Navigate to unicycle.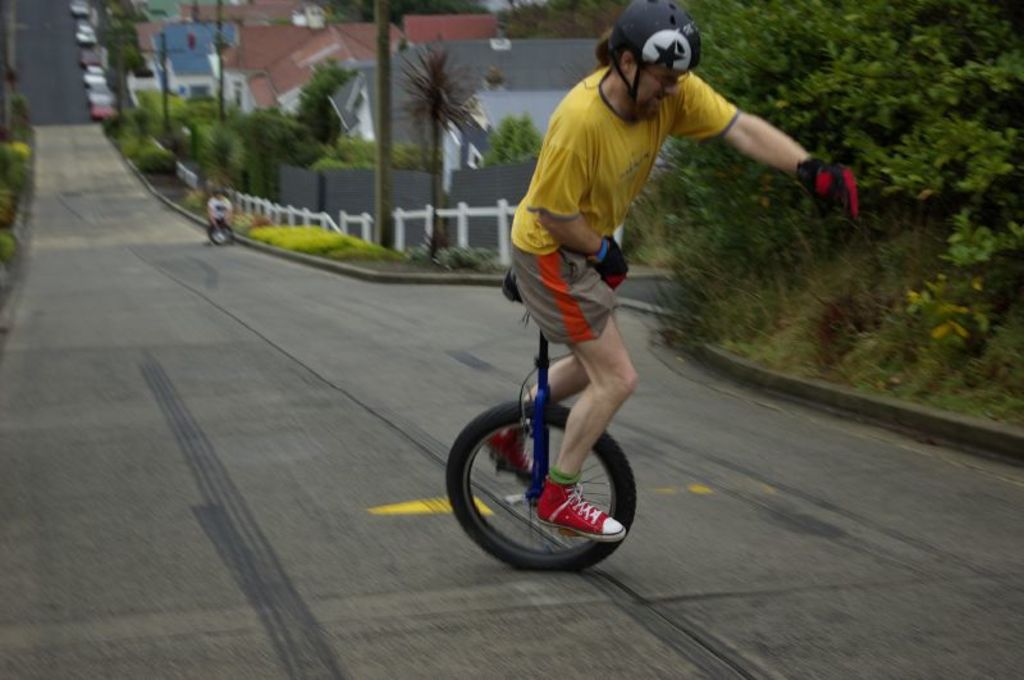
Navigation target: 207,215,234,247.
